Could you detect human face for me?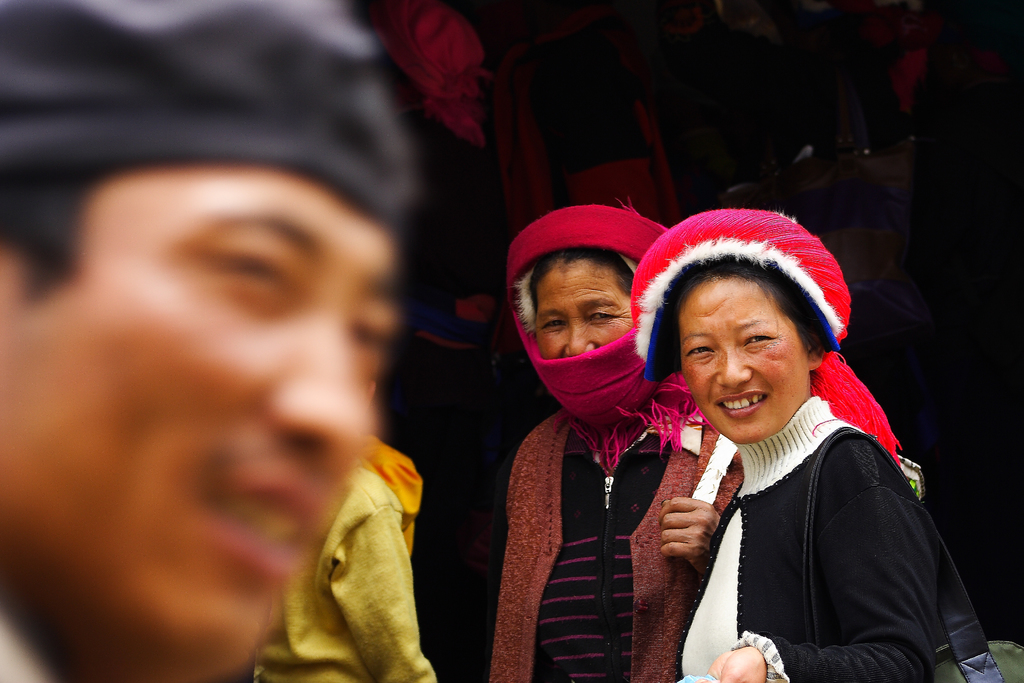
Detection result: bbox=[681, 272, 807, 445].
